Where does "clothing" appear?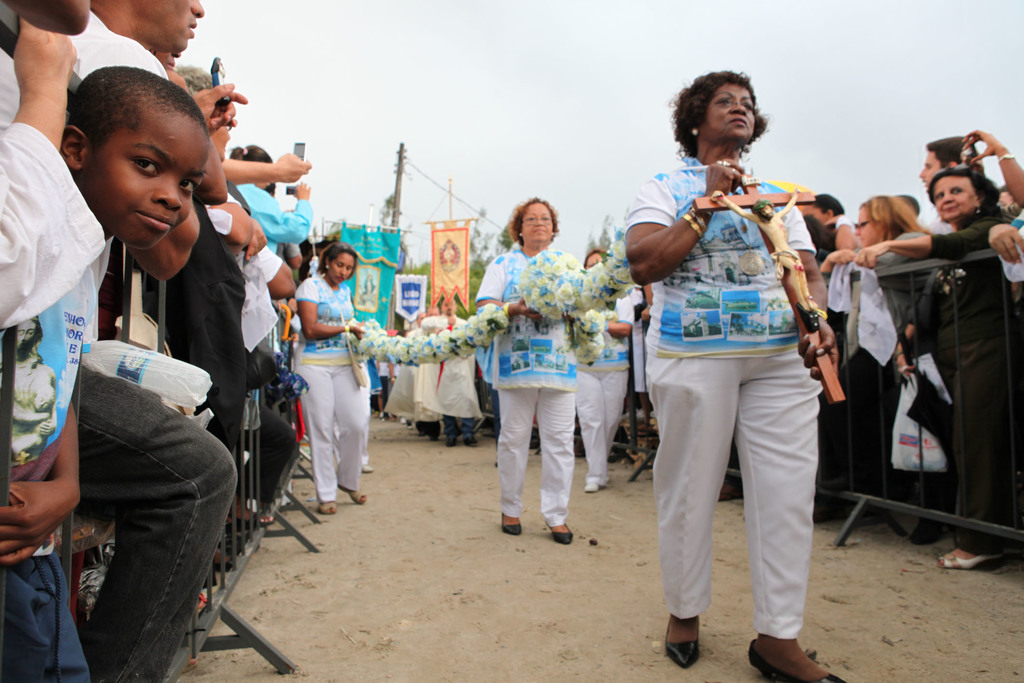
Appears at [left=298, top=265, right=369, bottom=498].
